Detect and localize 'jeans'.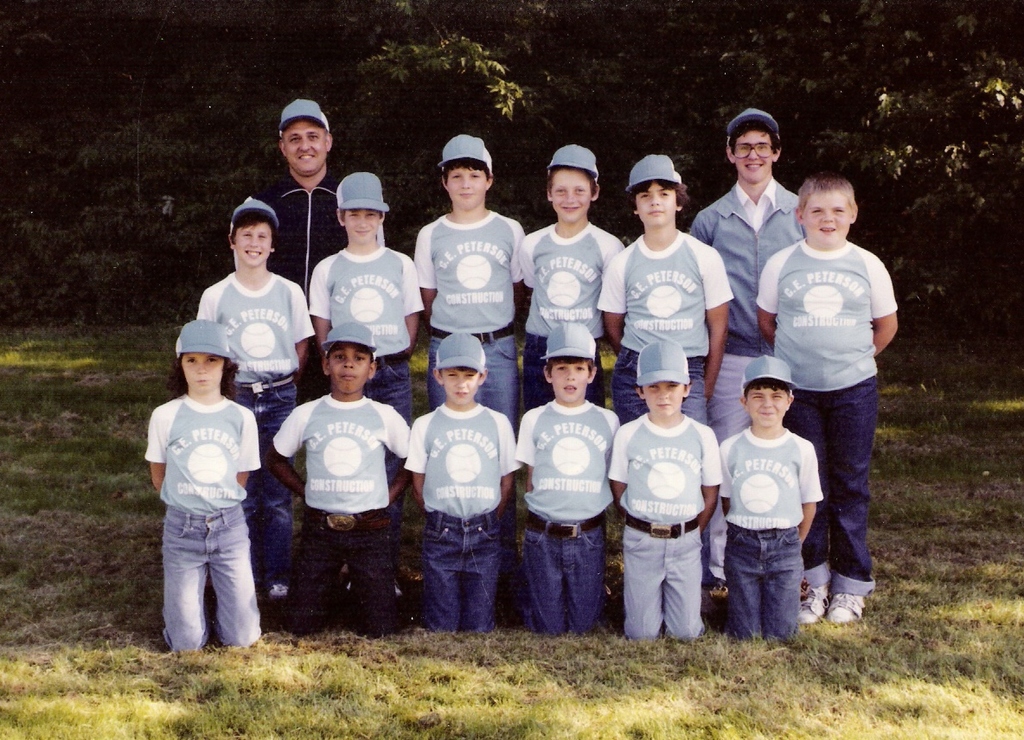
Localized at <box>426,507,498,628</box>.
